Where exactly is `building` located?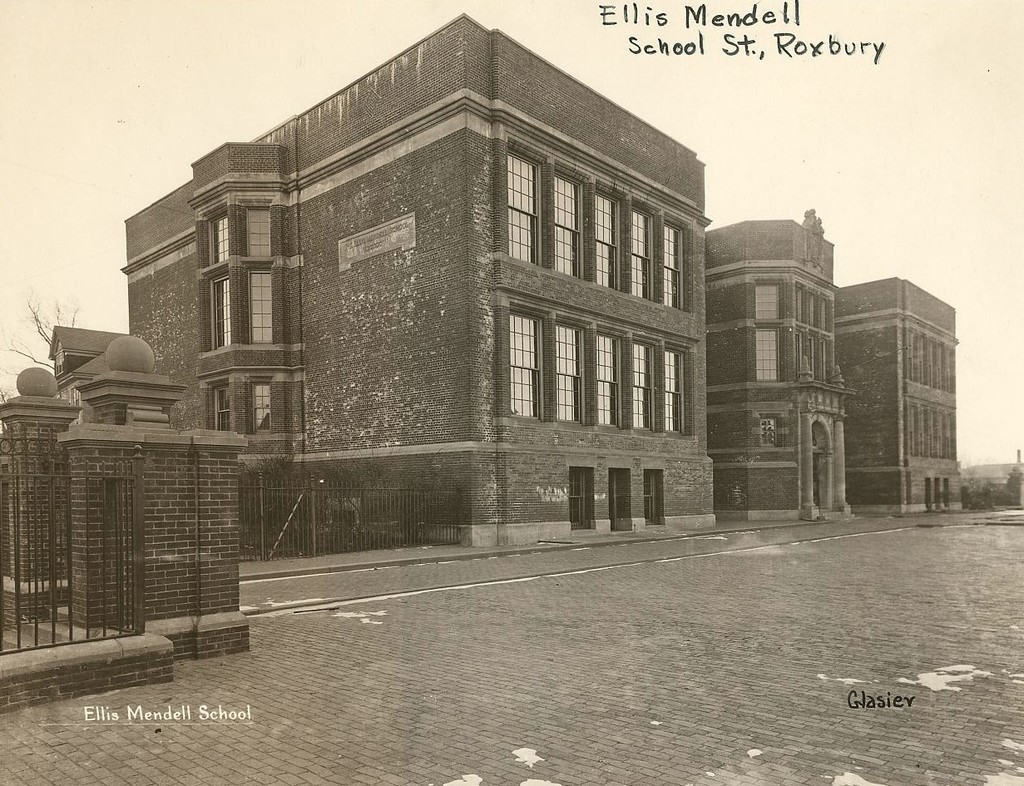
Its bounding box is region(124, 12, 967, 543).
